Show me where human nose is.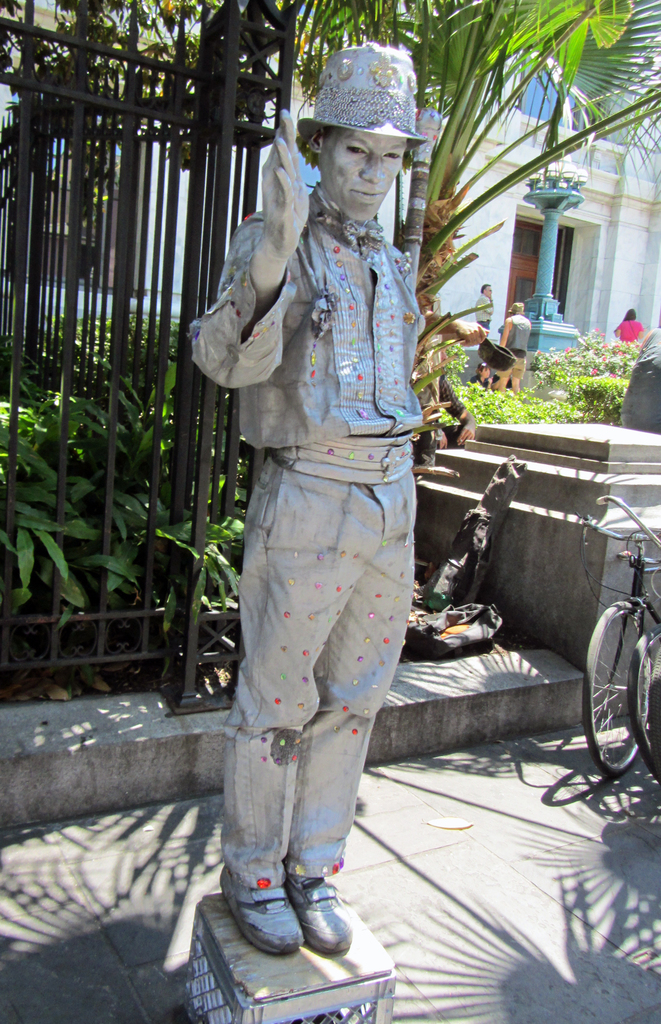
human nose is at l=357, t=150, r=388, b=186.
